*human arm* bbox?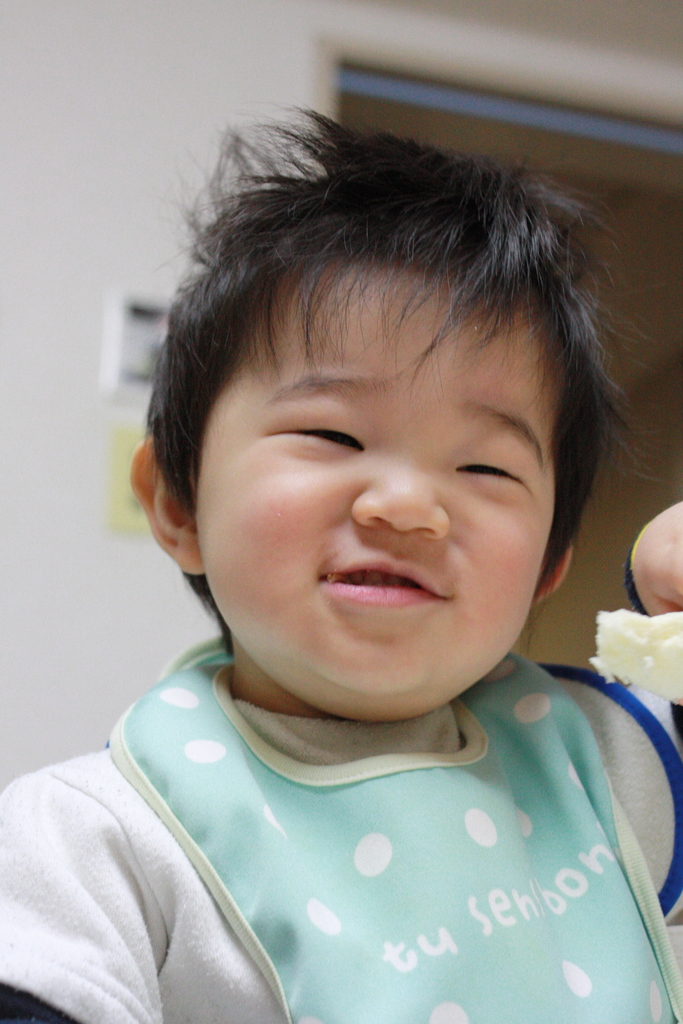
Rect(559, 500, 682, 925)
